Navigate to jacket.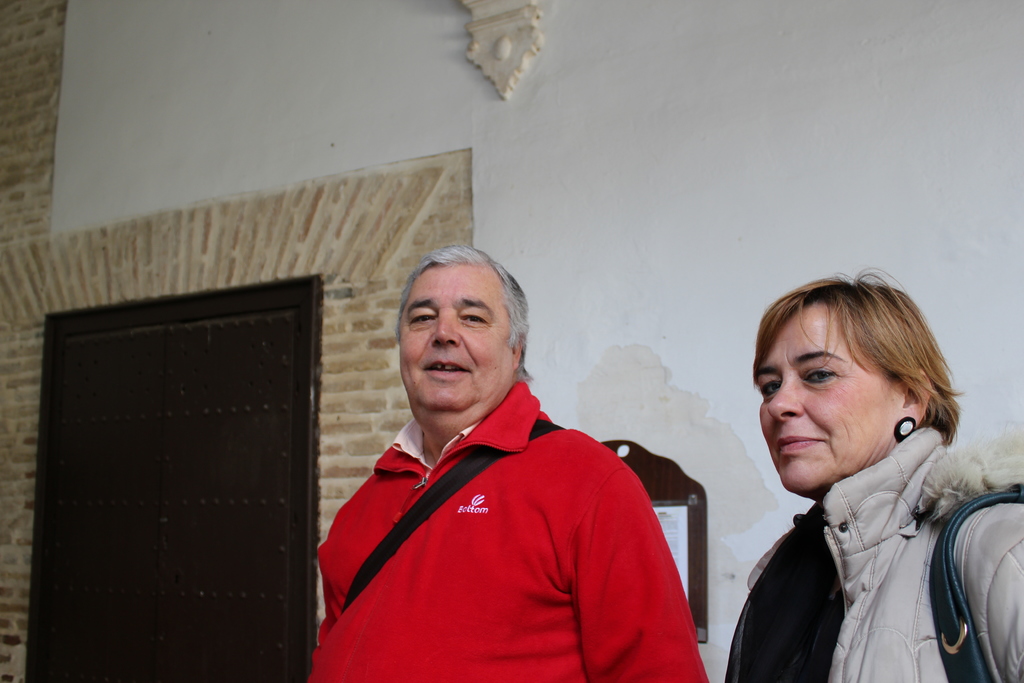
Navigation target: detection(312, 322, 698, 682).
